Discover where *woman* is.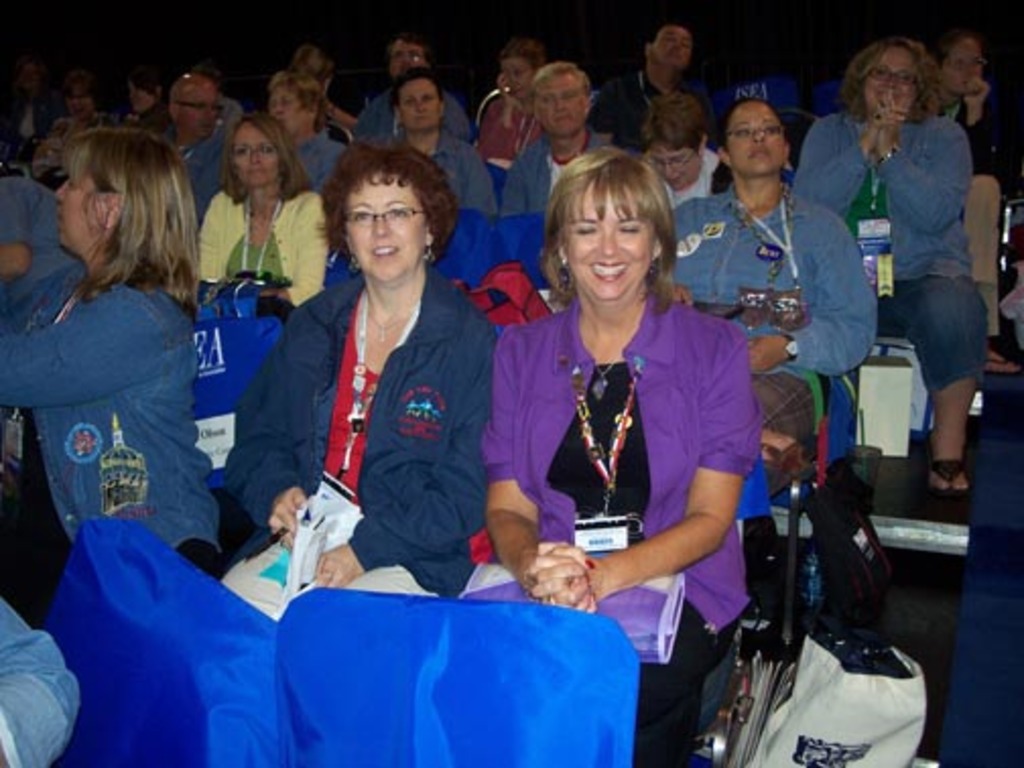
Discovered at [left=504, top=71, right=612, bottom=217].
